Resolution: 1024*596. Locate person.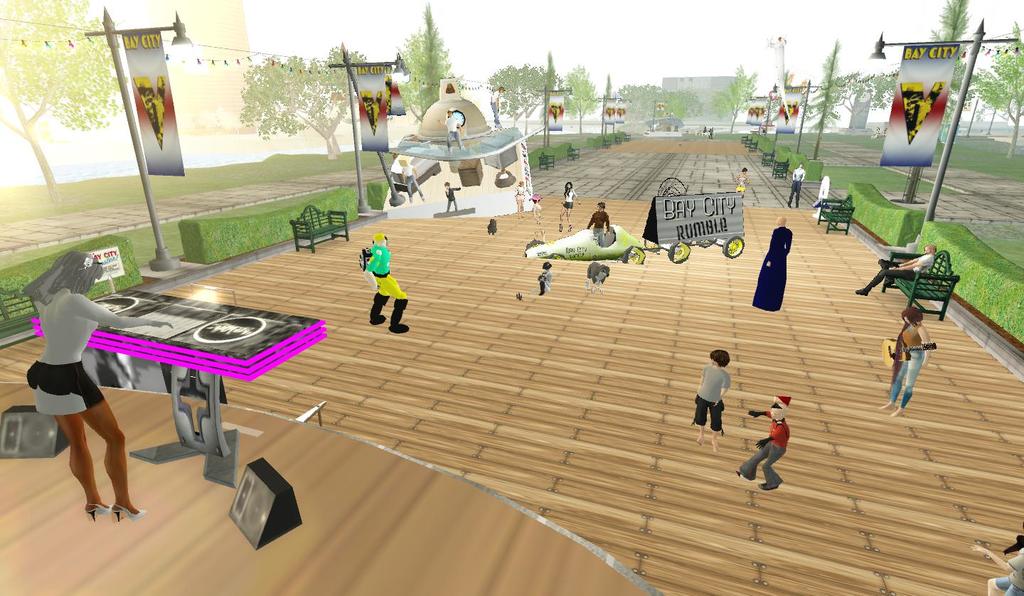
(left=490, top=86, right=501, bottom=128).
